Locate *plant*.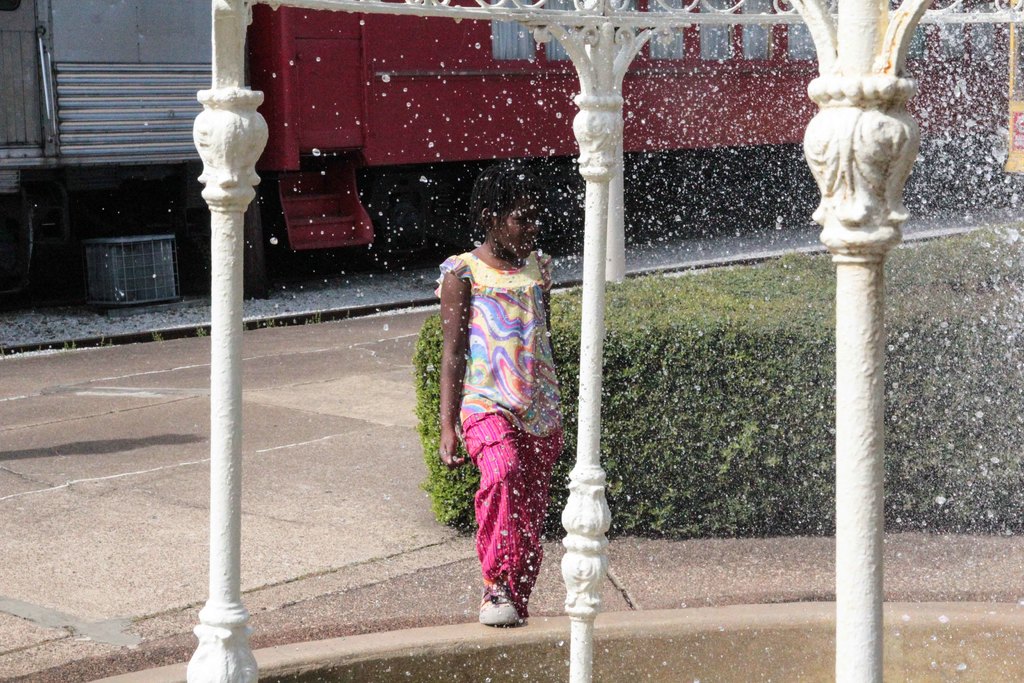
Bounding box: [189, 315, 214, 342].
